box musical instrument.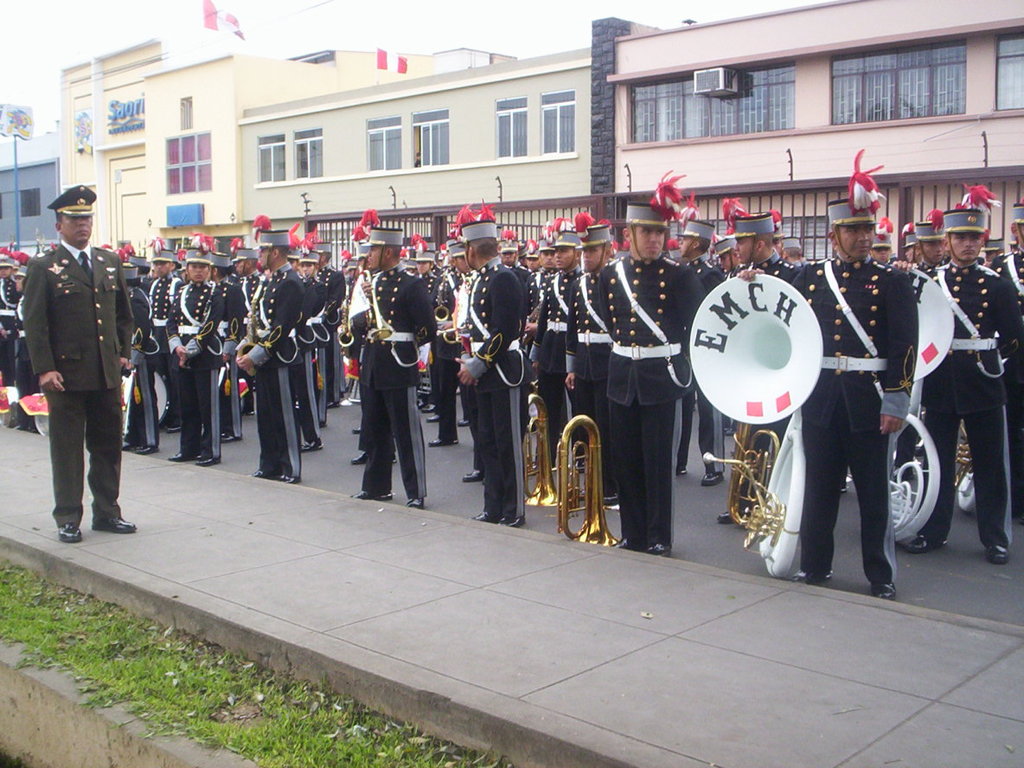
(557, 412, 620, 547).
